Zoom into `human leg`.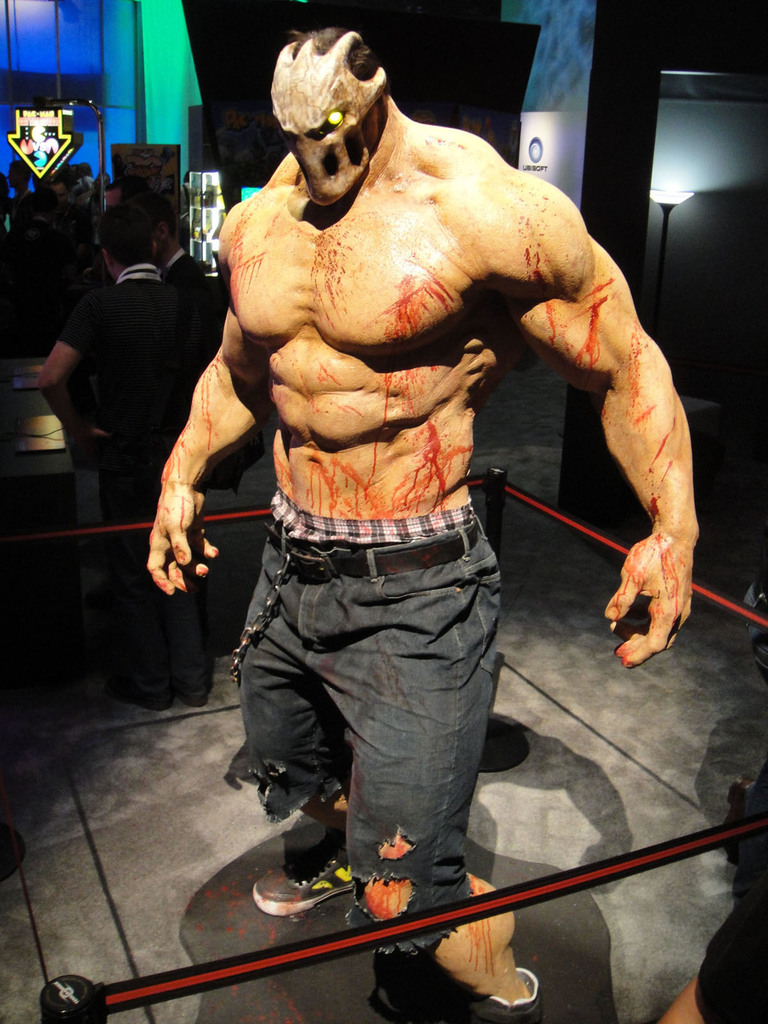
Zoom target: <bbox>110, 440, 173, 701</bbox>.
